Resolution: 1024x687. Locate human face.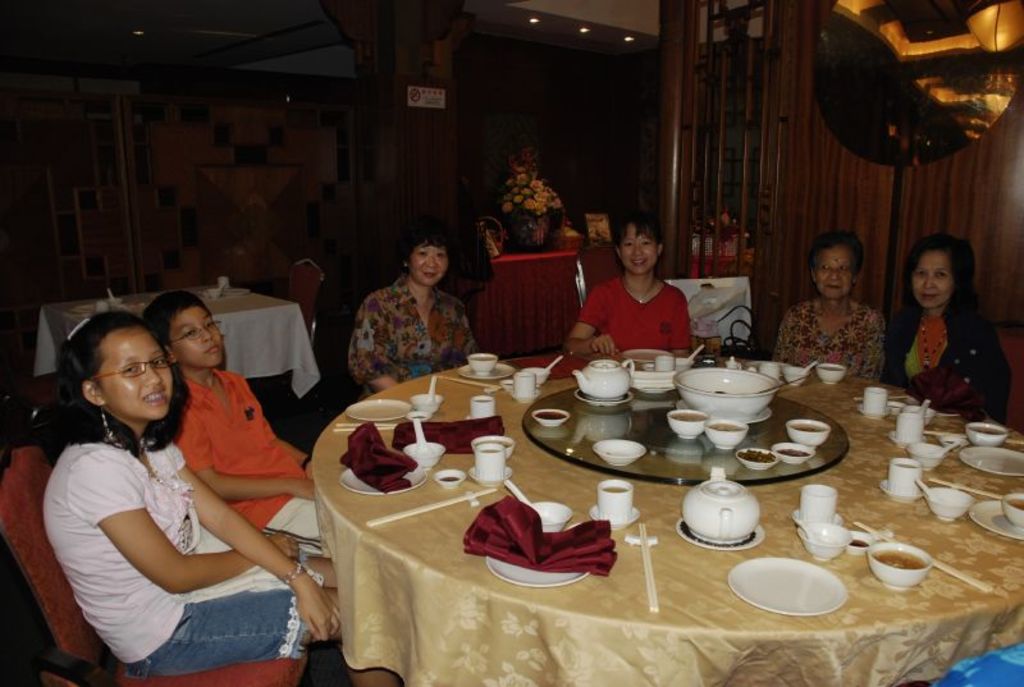
pyautogui.locateOnScreen(170, 306, 219, 363).
